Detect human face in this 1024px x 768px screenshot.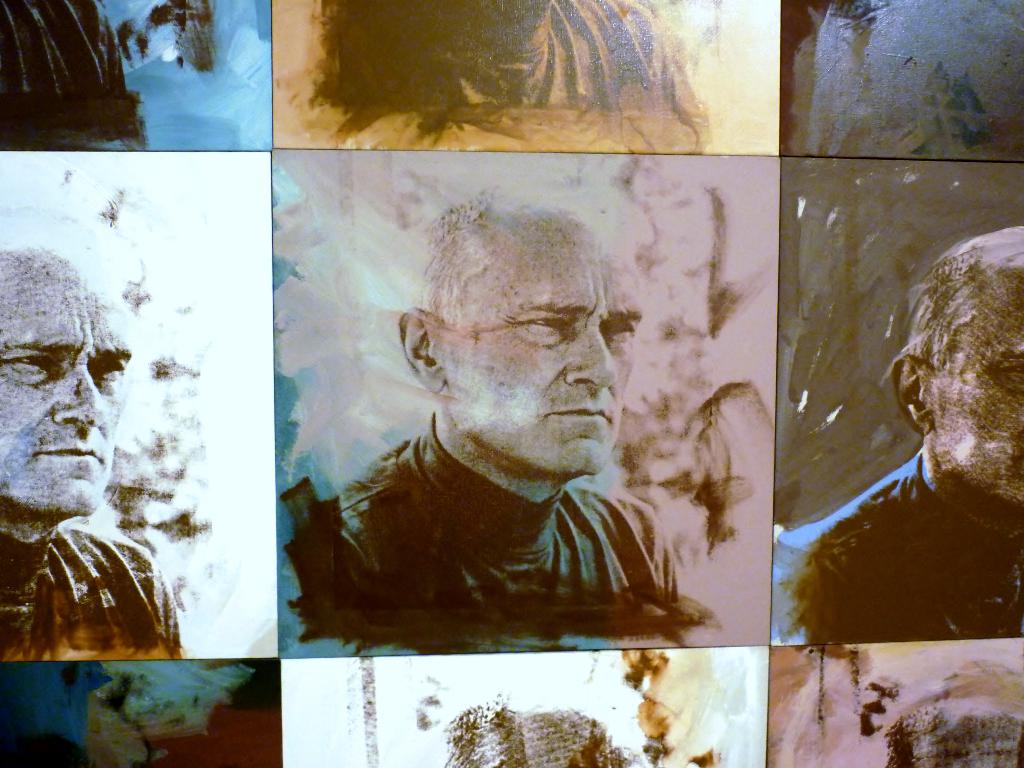
Detection: 0/261/130/514.
